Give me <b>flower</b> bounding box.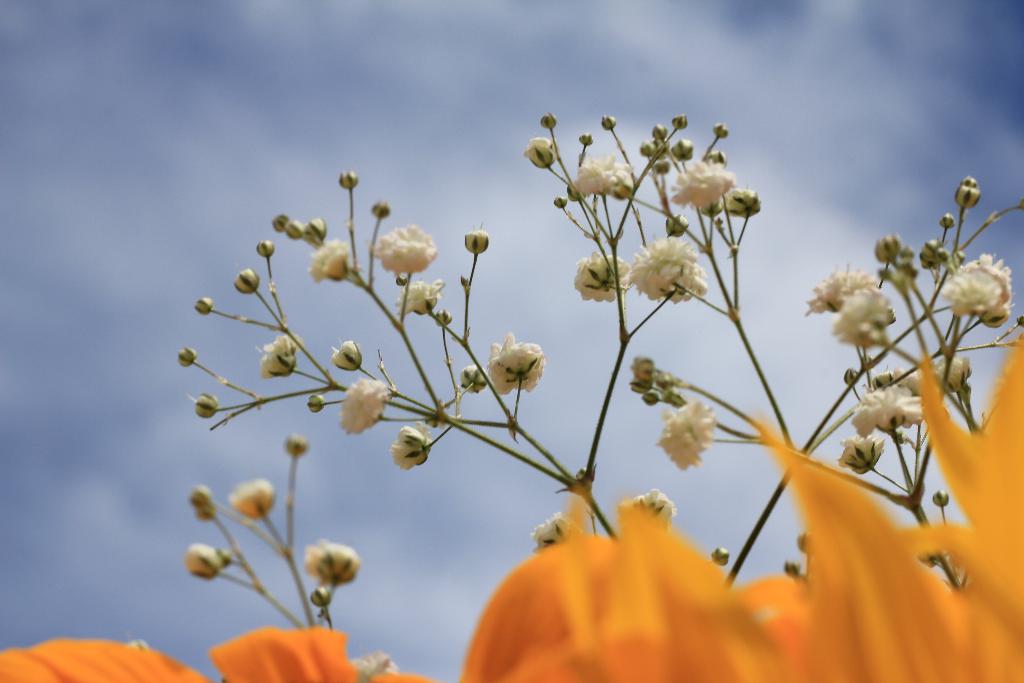
box(524, 134, 560, 172).
